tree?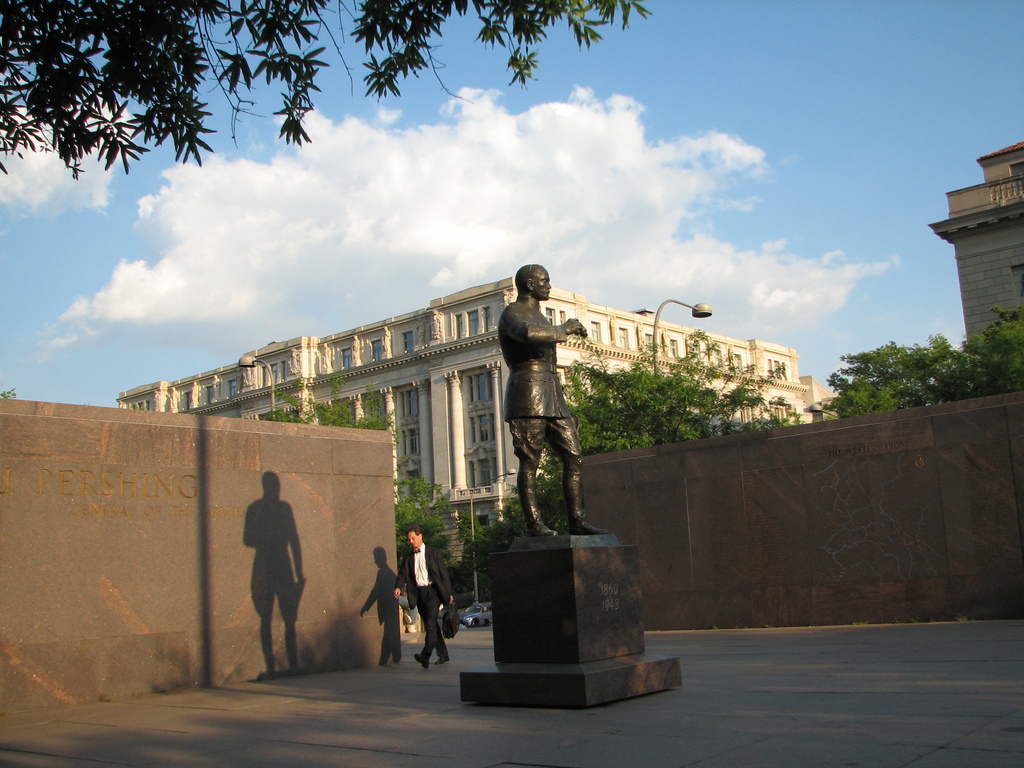
{"left": 808, "top": 310, "right": 1021, "bottom": 415}
